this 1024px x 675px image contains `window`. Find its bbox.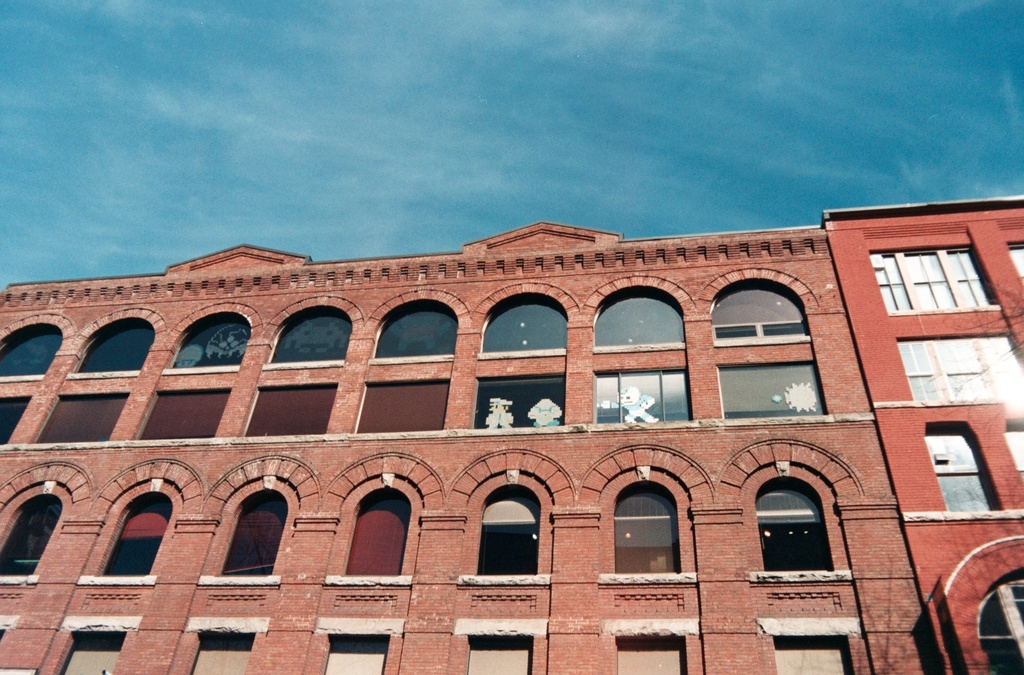
l=246, t=384, r=338, b=436.
